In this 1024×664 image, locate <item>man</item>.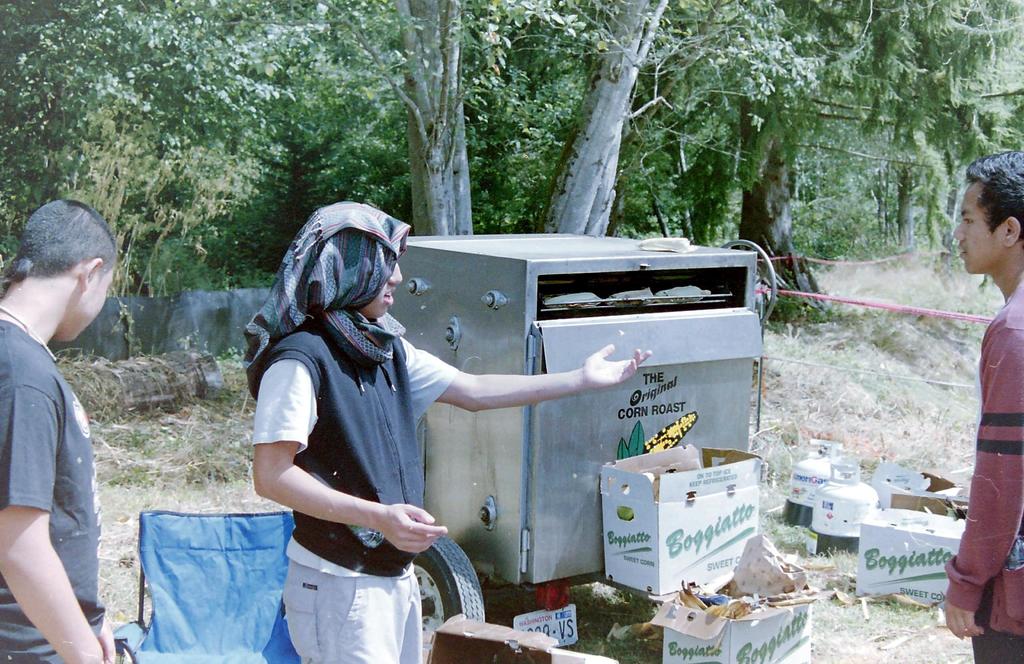
Bounding box: l=943, t=156, r=1023, b=663.
